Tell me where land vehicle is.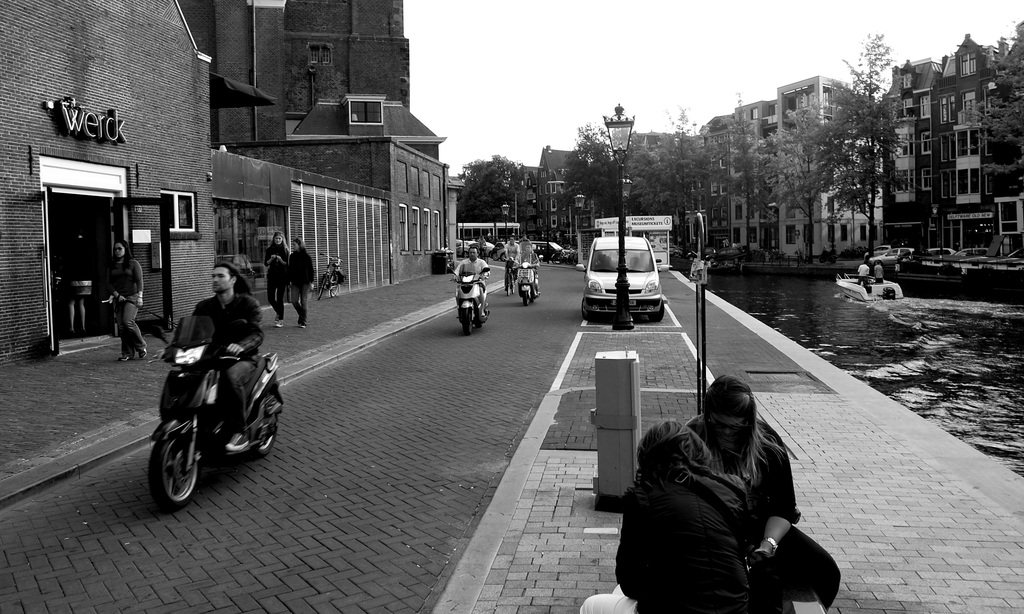
land vehicle is at <box>541,239,560,258</box>.
